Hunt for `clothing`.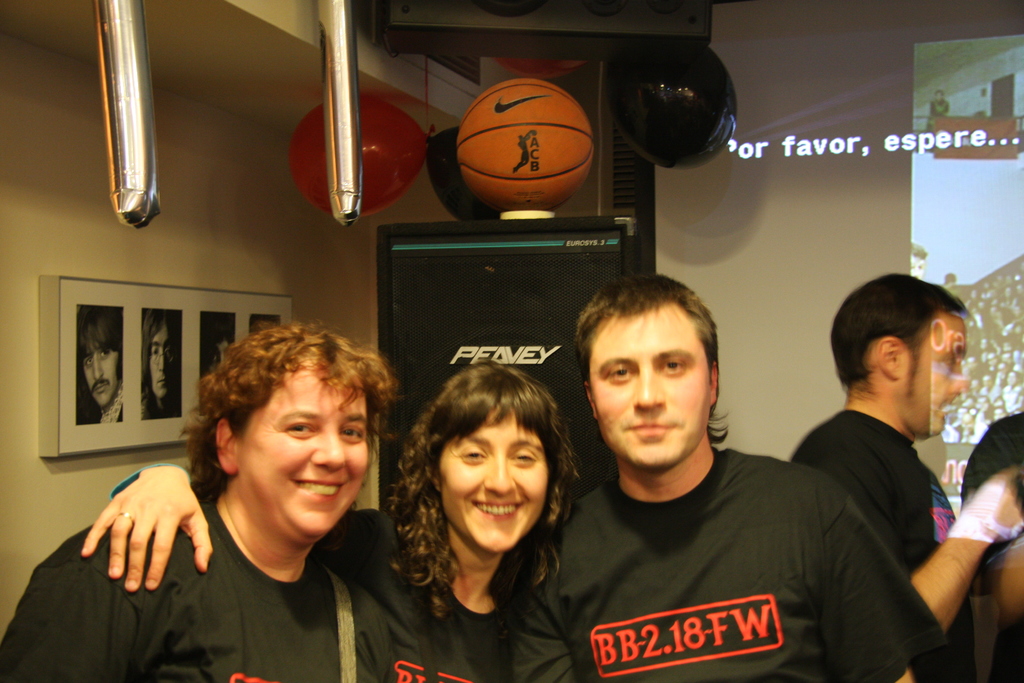
Hunted down at (left=781, top=406, right=993, bottom=682).
